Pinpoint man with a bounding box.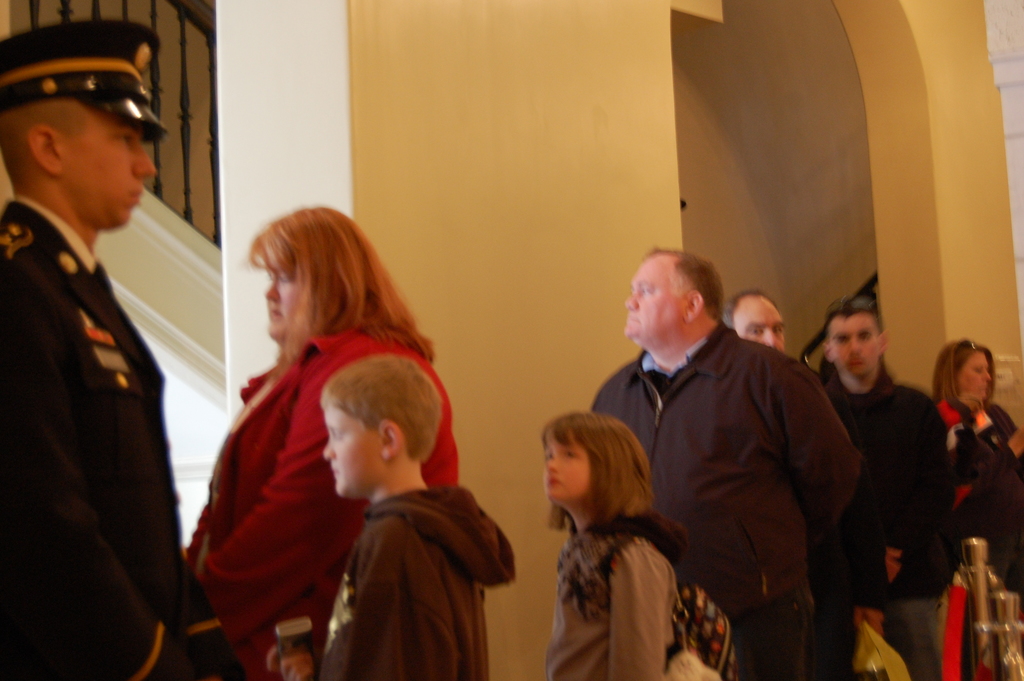
815, 300, 964, 680.
